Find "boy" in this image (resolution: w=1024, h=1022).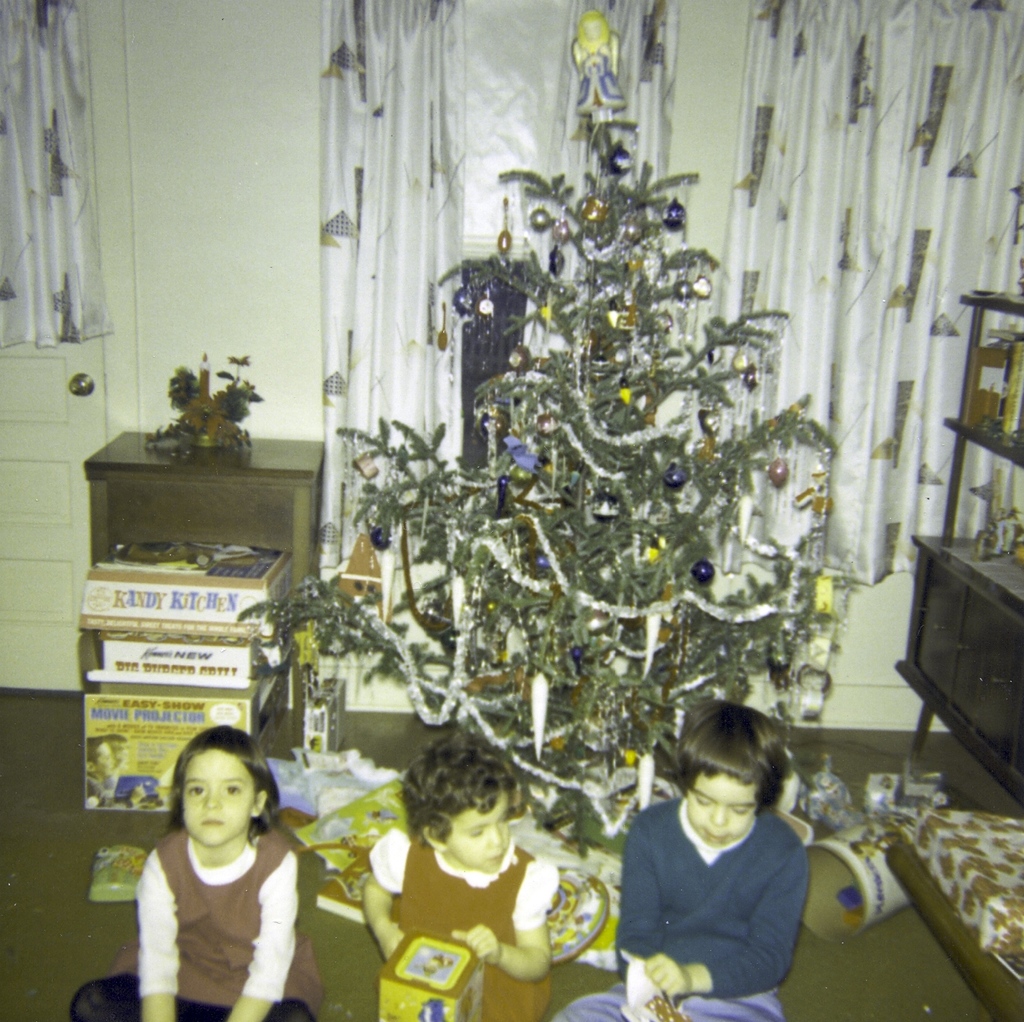
left=584, top=693, right=848, bottom=1007.
